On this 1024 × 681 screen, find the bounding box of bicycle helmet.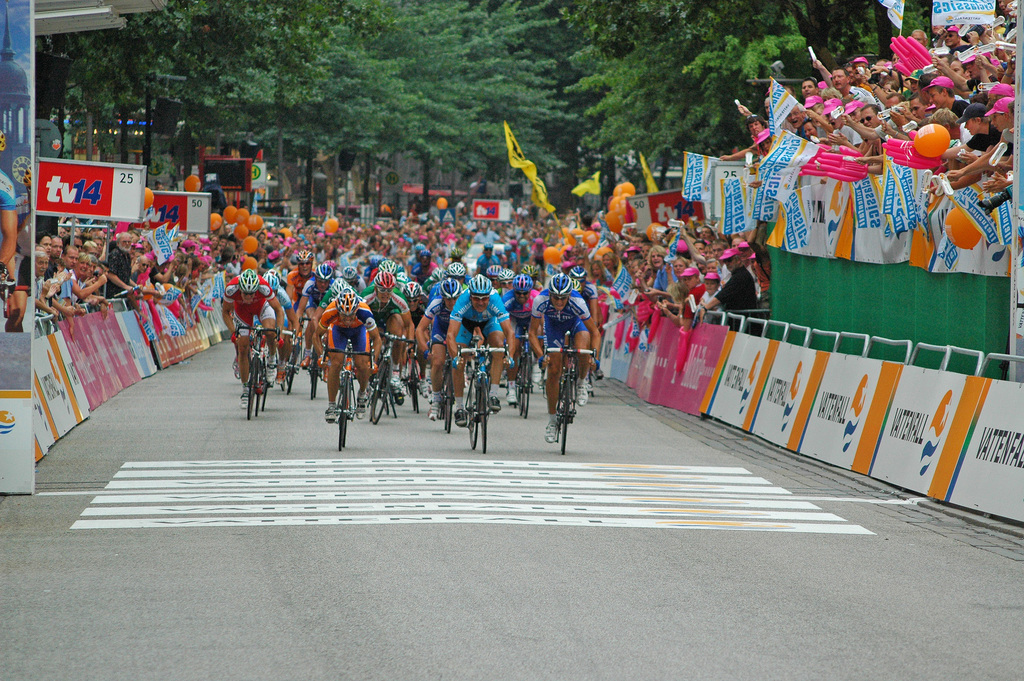
Bounding box: bbox=(502, 267, 515, 283).
